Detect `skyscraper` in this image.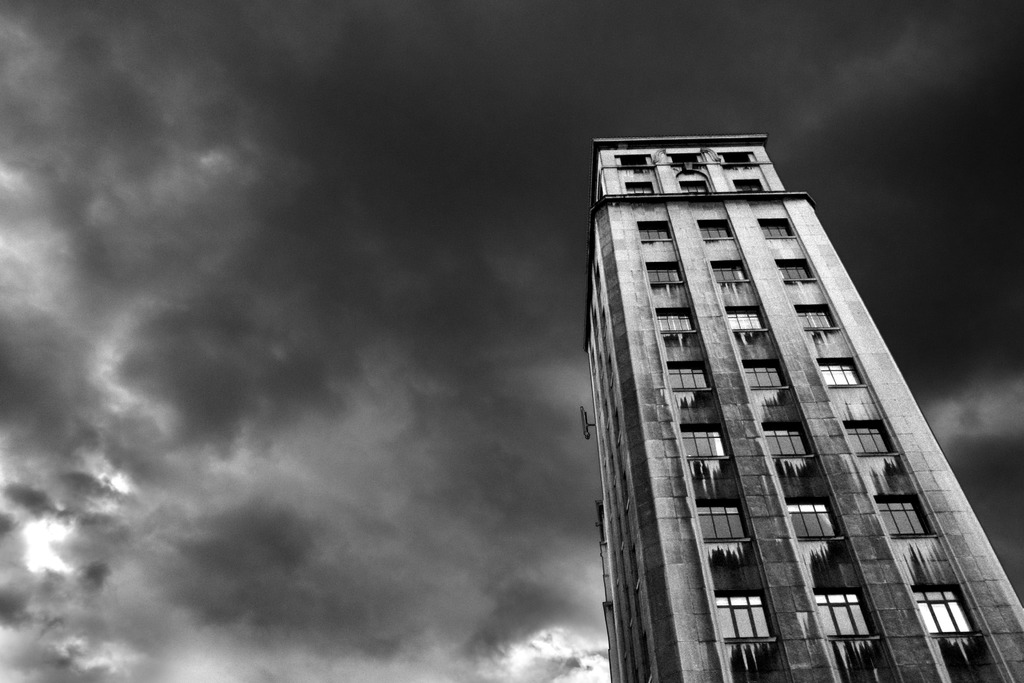
Detection: BBox(587, 127, 1023, 682).
